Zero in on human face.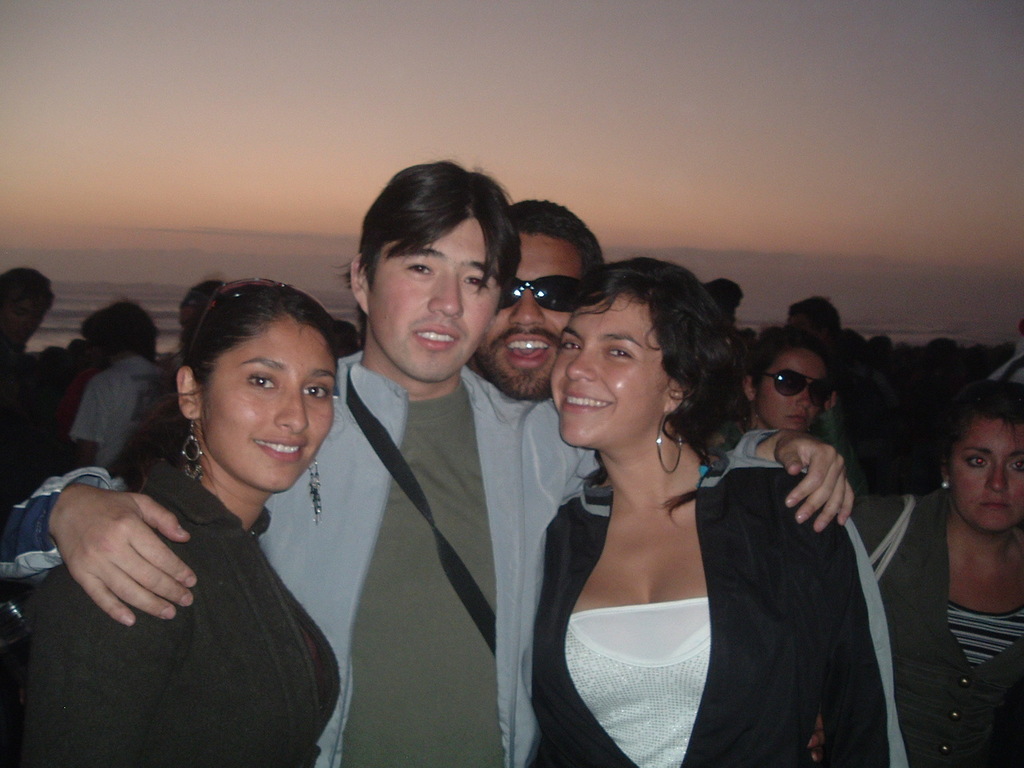
Zeroed in: crop(479, 234, 579, 398).
